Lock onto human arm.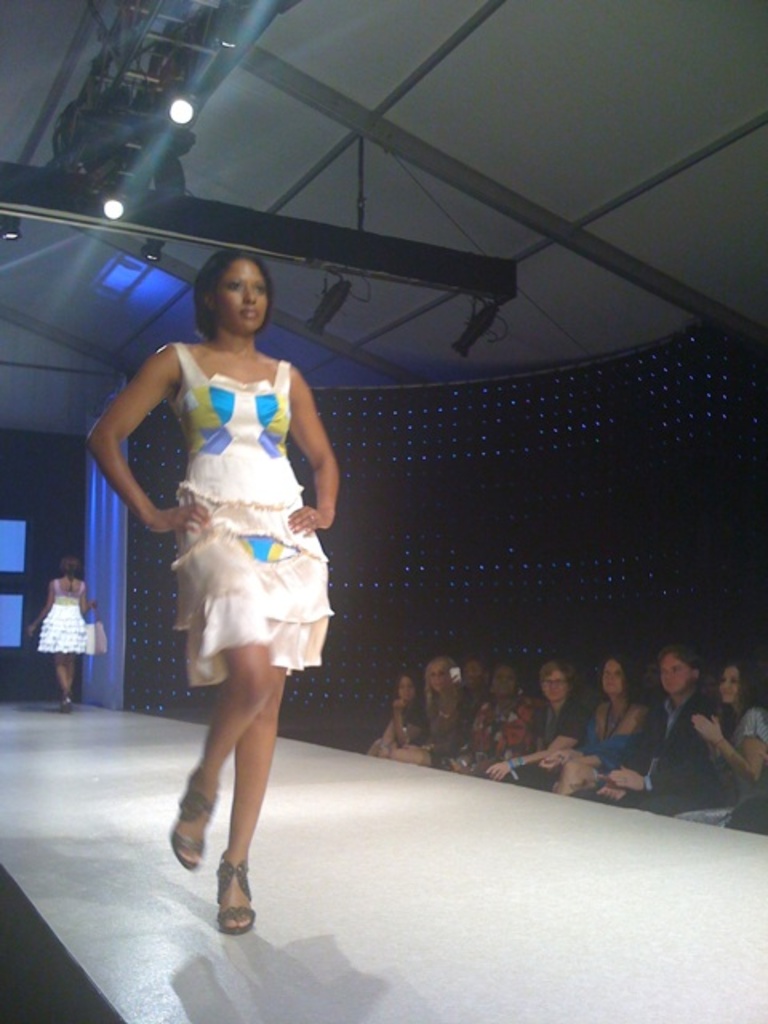
Locked: <box>550,701,602,762</box>.
